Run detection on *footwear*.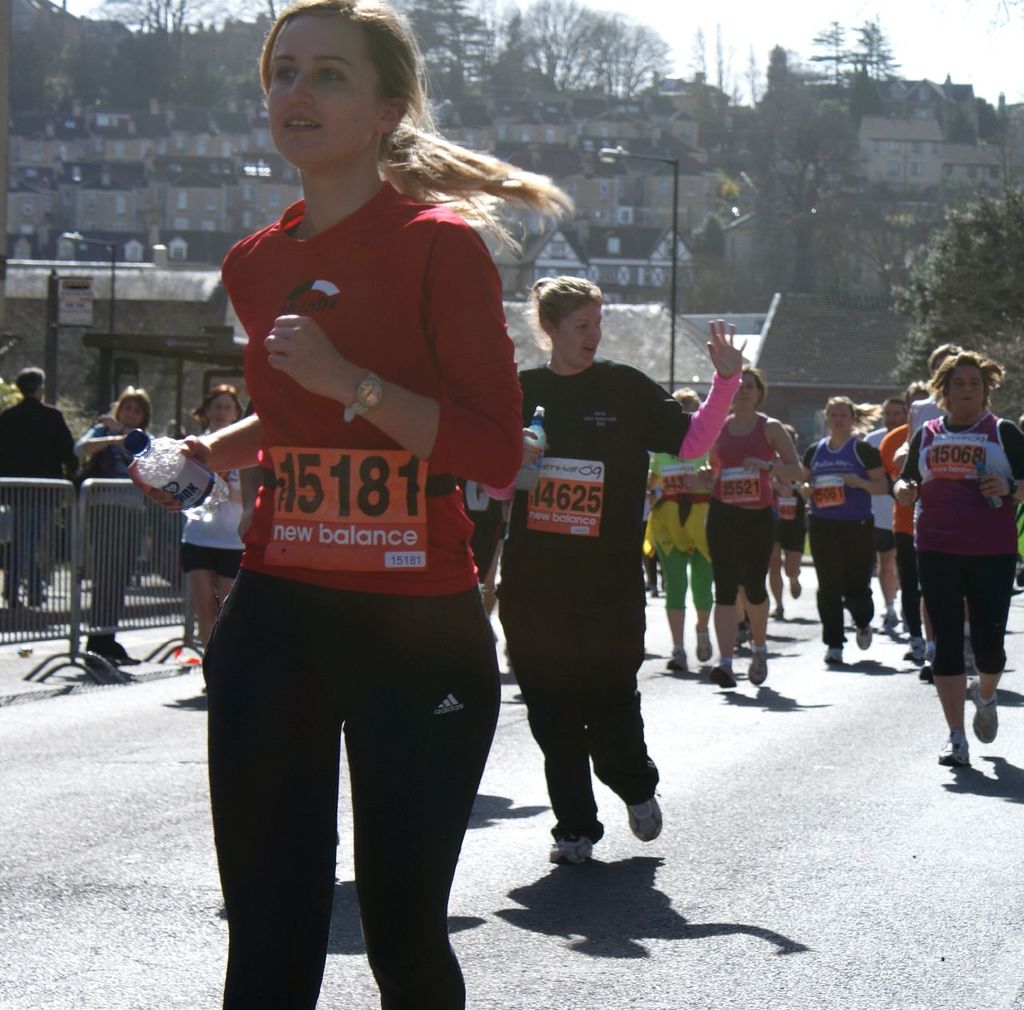
Result: [745, 649, 767, 689].
